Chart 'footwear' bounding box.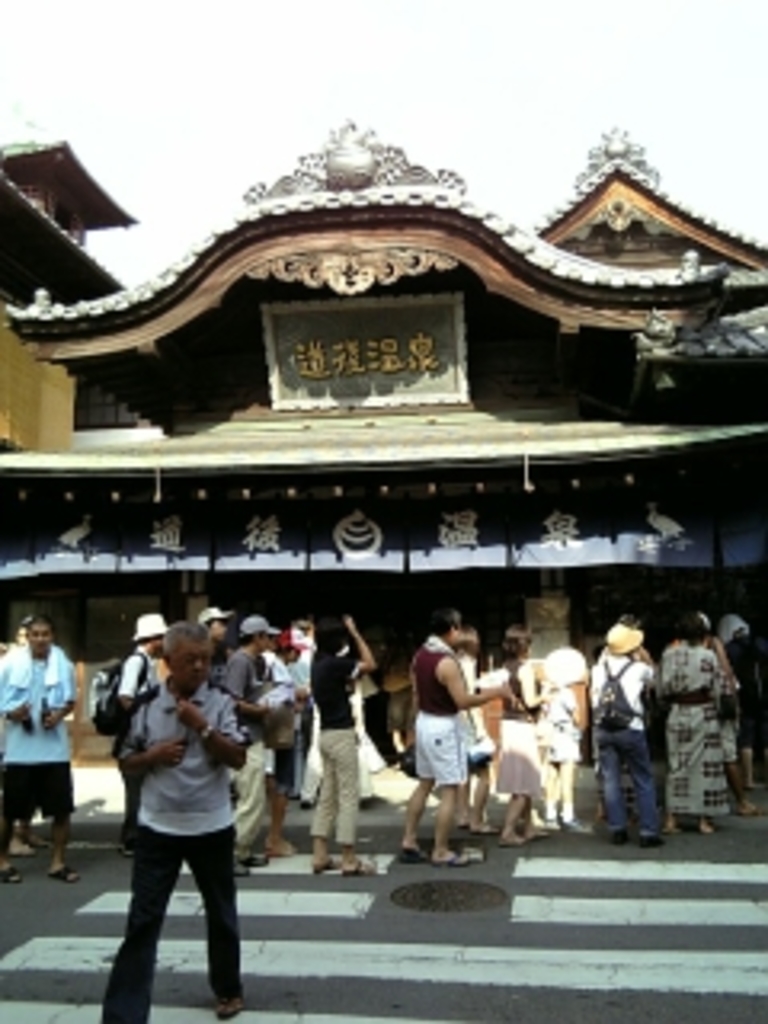
Charted: region(218, 995, 246, 1021).
